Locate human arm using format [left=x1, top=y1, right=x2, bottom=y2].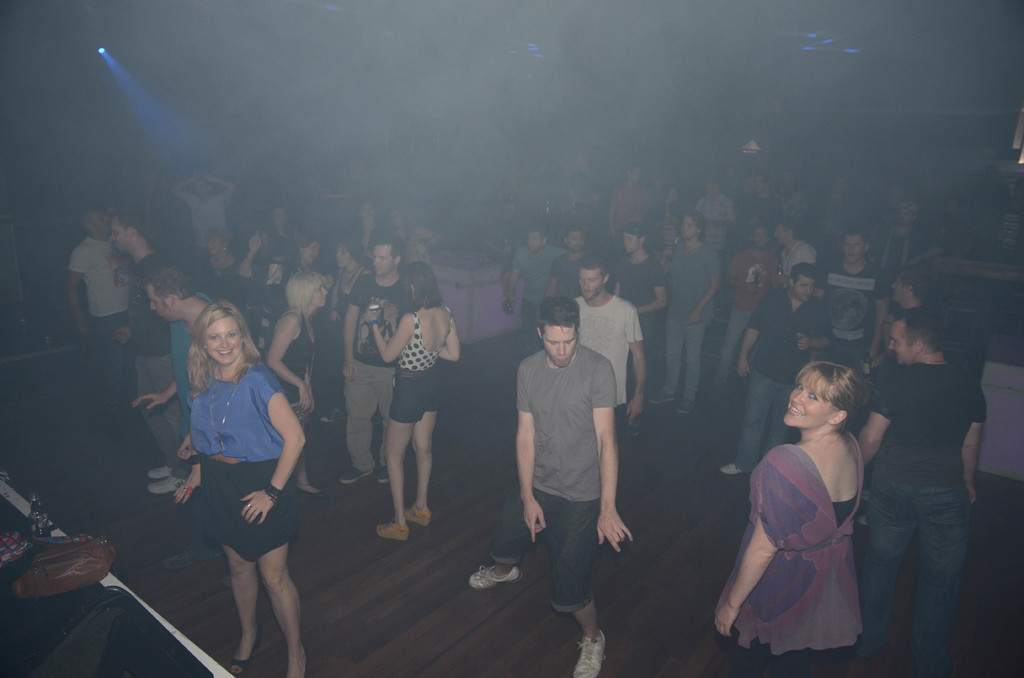
[left=177, top=430, right=191, bottom=463].
